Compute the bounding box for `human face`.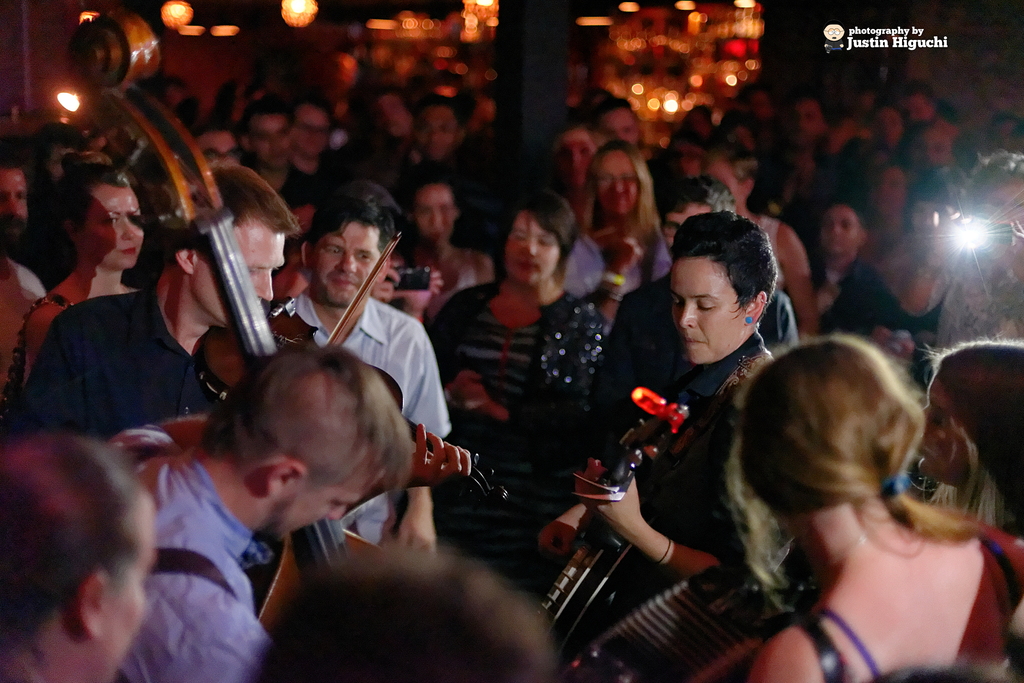
bbox=[186, 224, 284, 327].
